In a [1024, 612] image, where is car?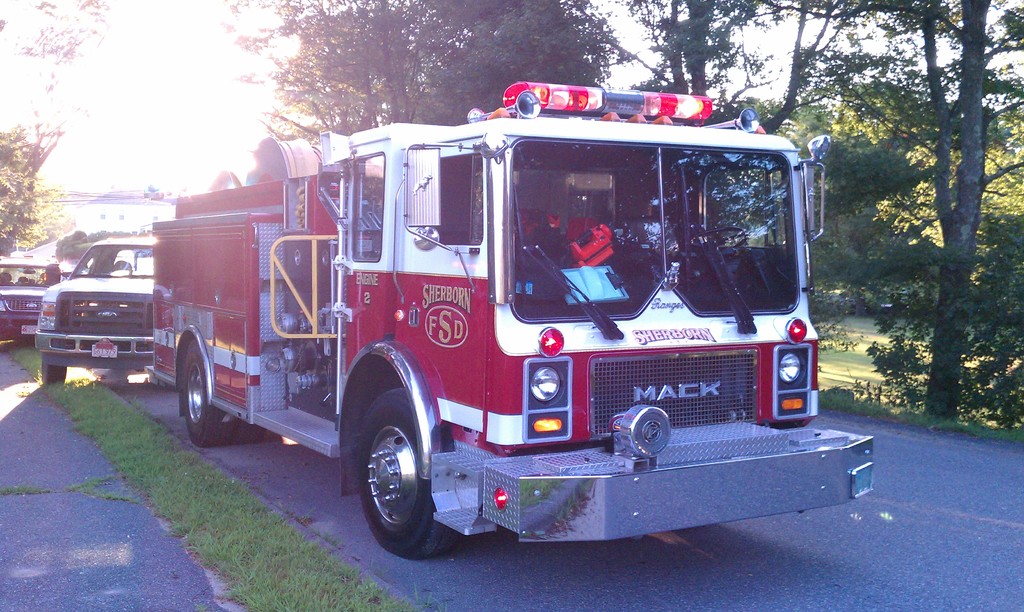
[0, 255, 67, 351].
